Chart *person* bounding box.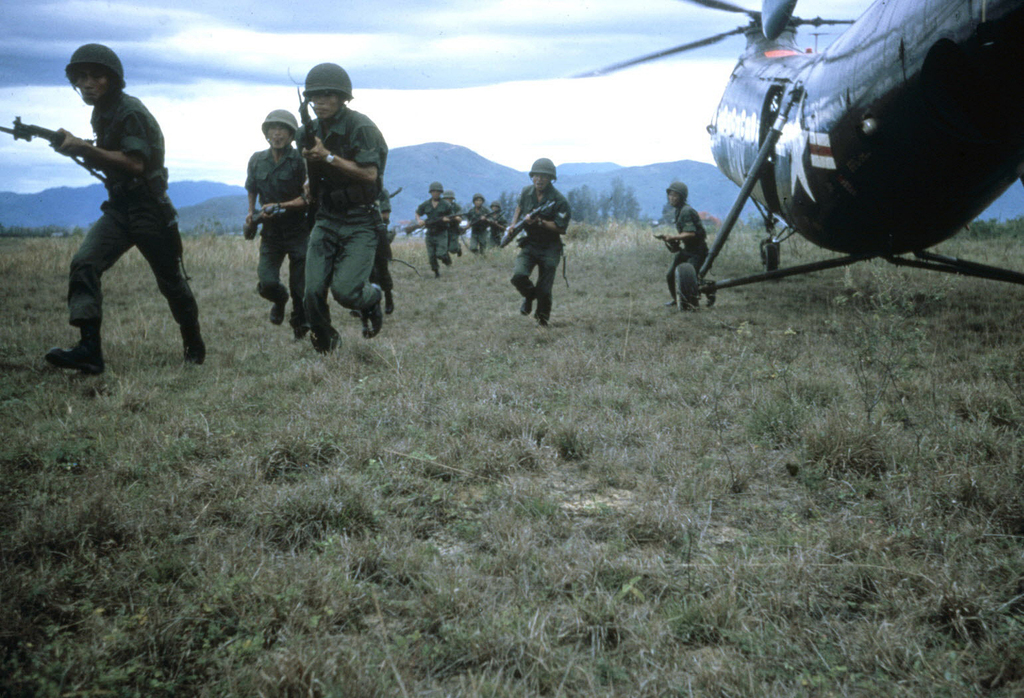
Charted: detection(488, 194, 509, 246).
